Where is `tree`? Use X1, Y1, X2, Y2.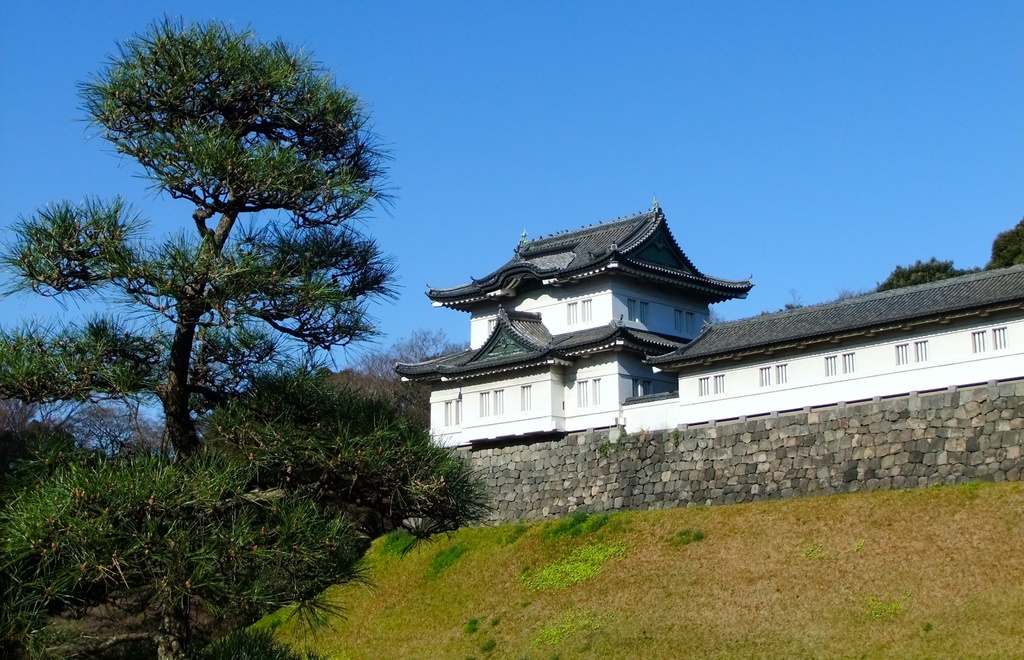
985, 212, 1023, 263.
